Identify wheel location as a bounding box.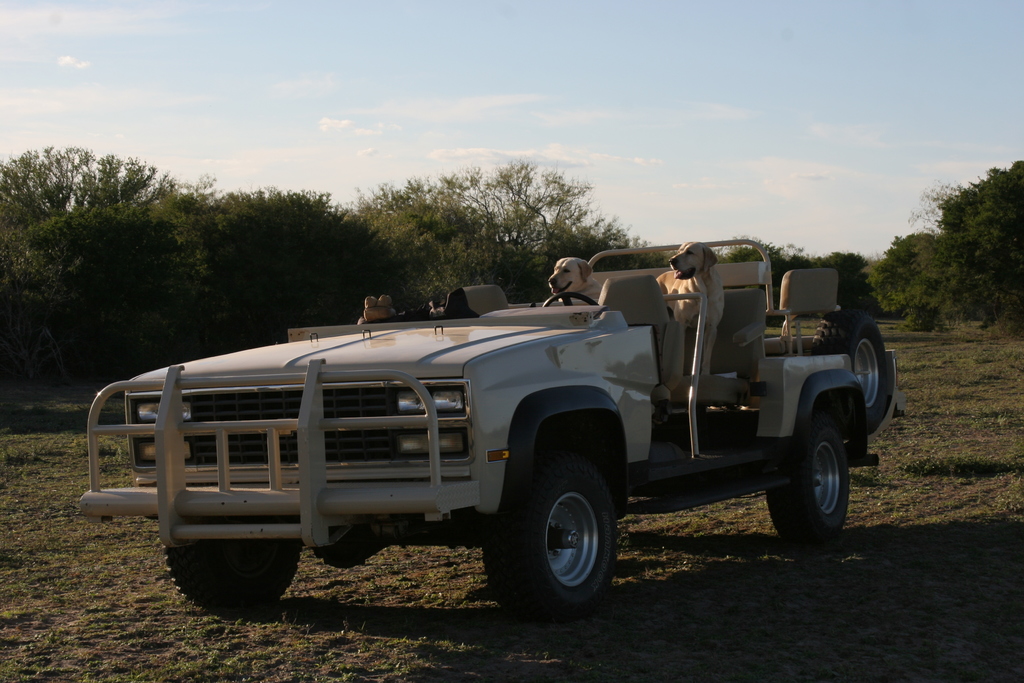
pyautogui.locateOnScreen(813, 311, 890, 430).
